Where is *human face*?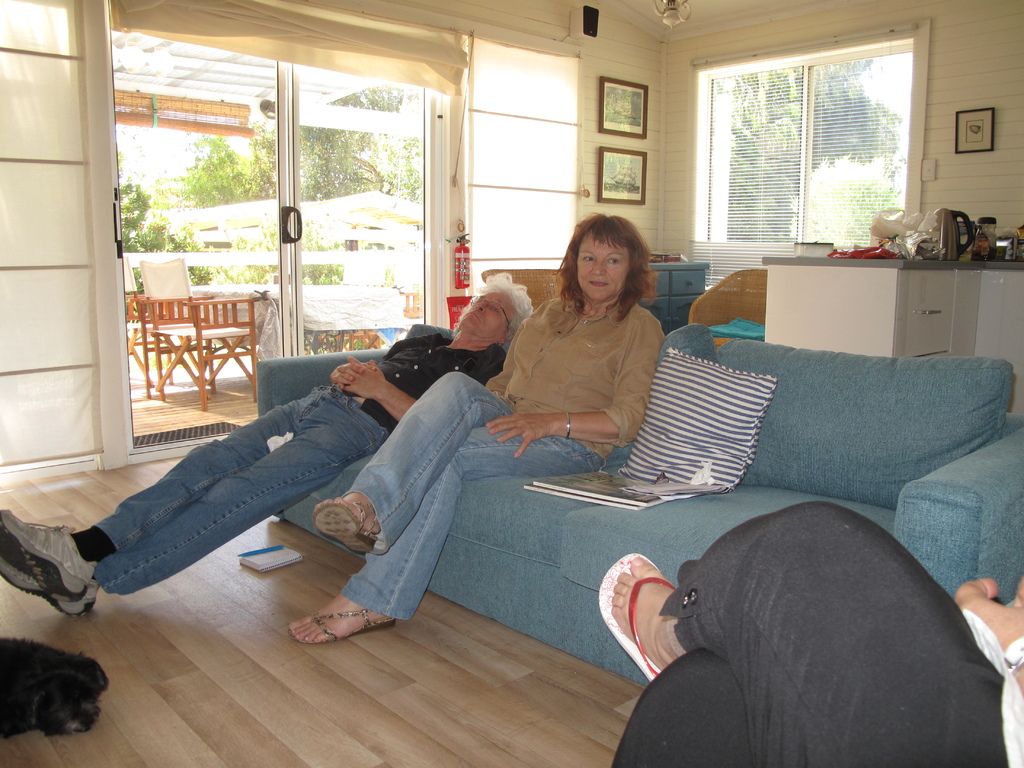
box(459, 293, 515, 334).
